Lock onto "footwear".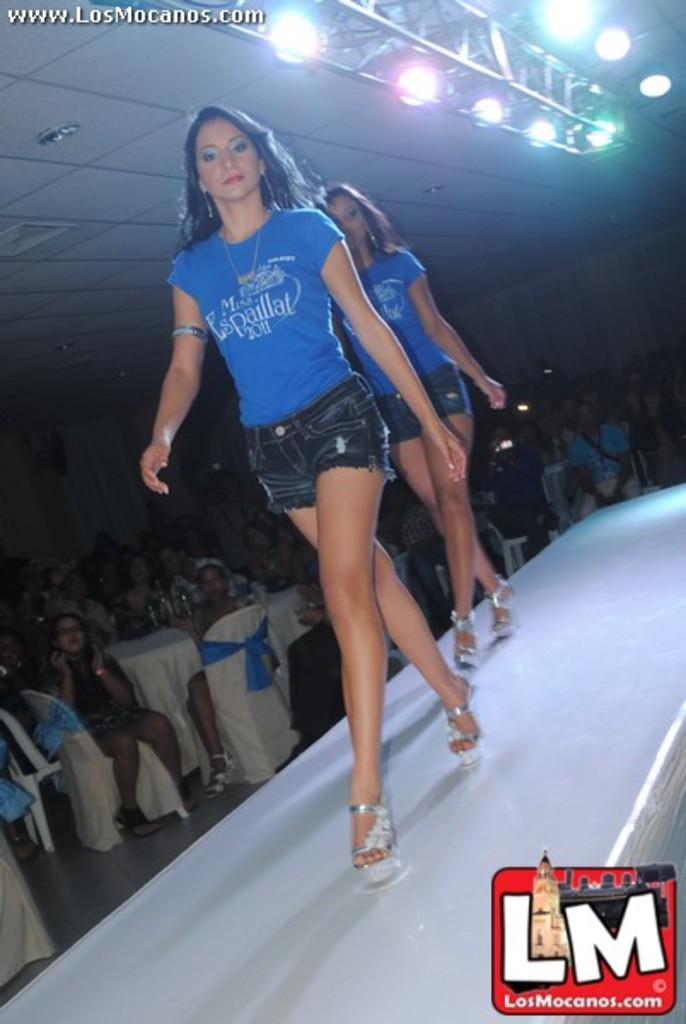
Locked: region(118, 802, 152, 833).
